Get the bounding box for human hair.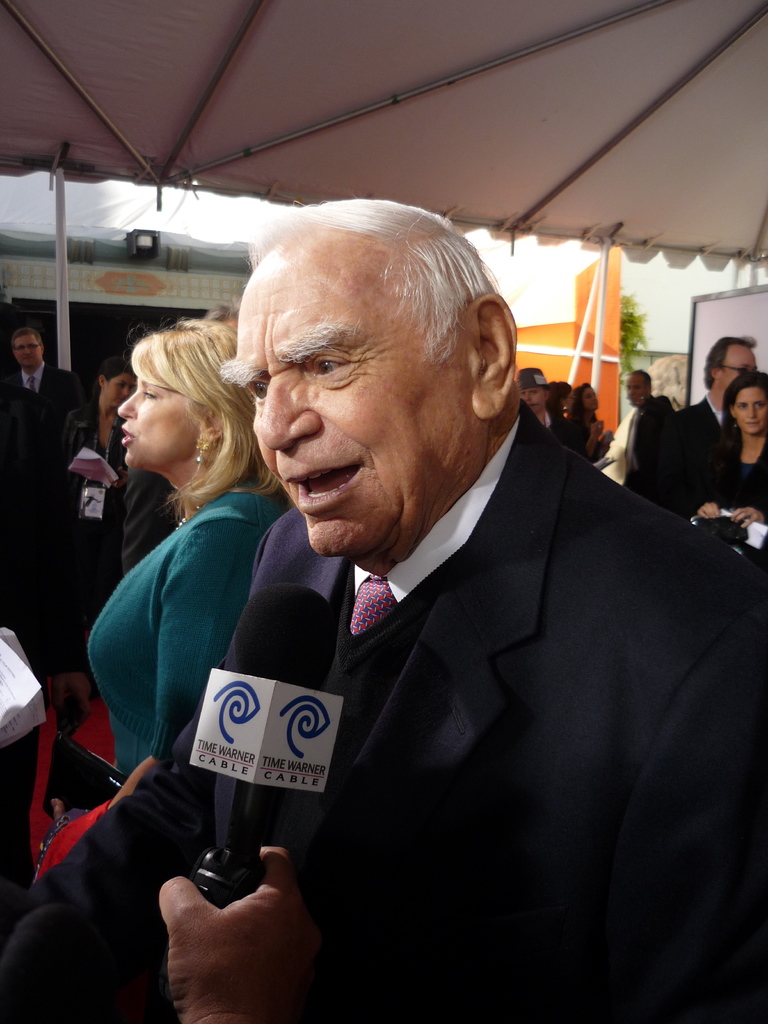
x1=124 y1=312 x2=291 y2=509.
